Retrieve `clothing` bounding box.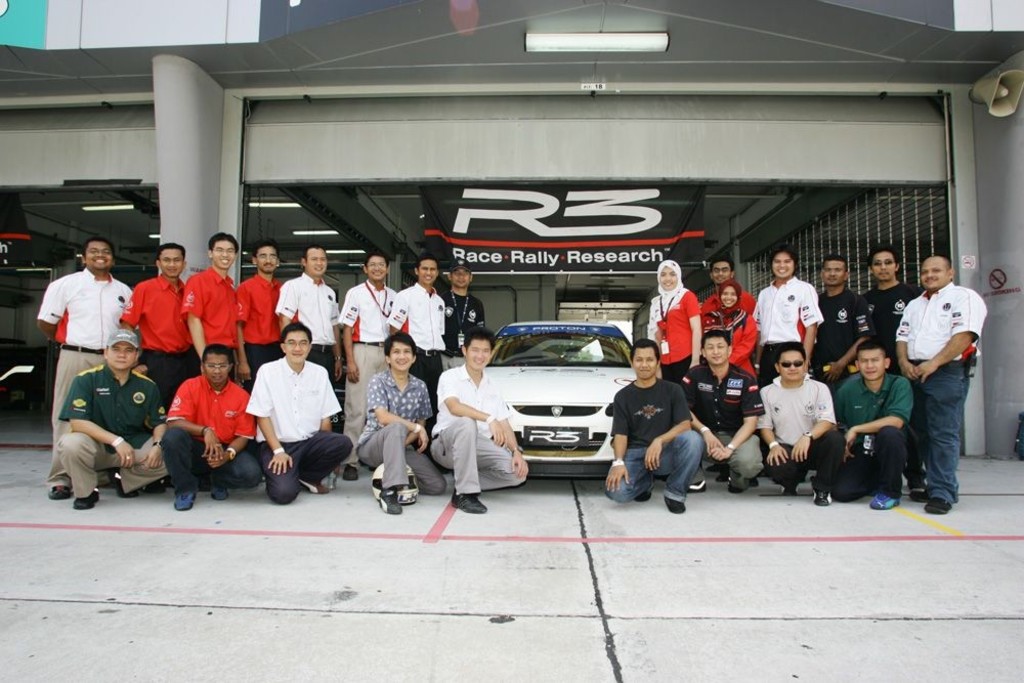
Bounding box: [left=700, top=287, right=758, bottom=323].
